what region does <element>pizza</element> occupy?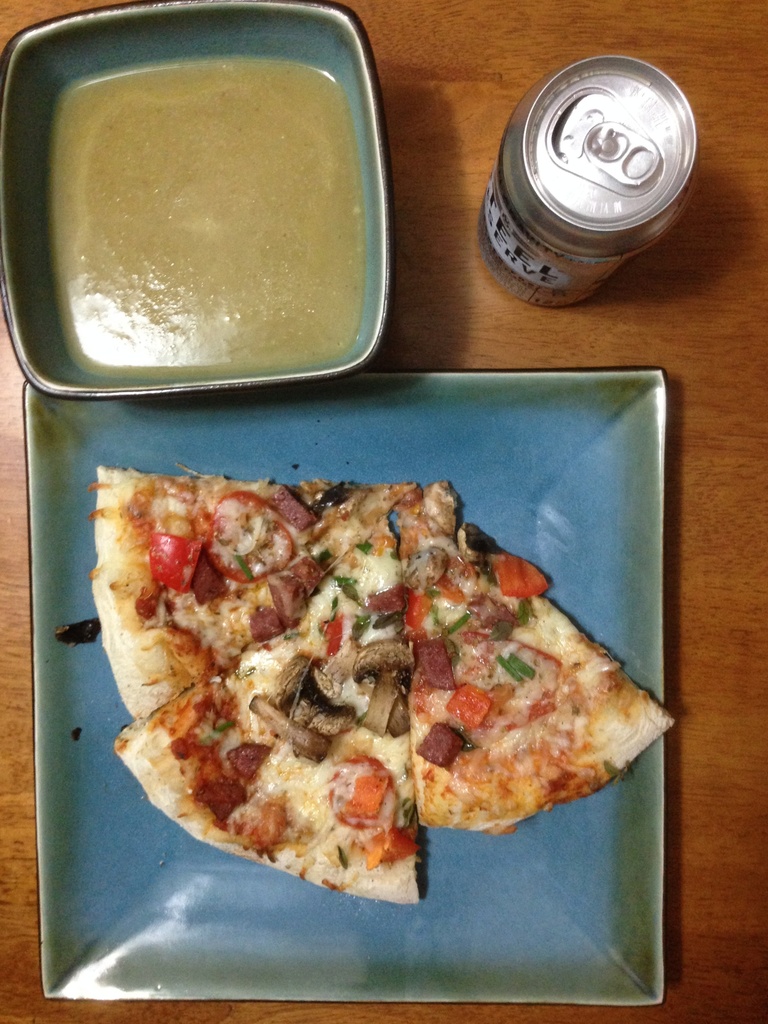
pyautogui.locateOnScreen(106, 515, 429, 906).
